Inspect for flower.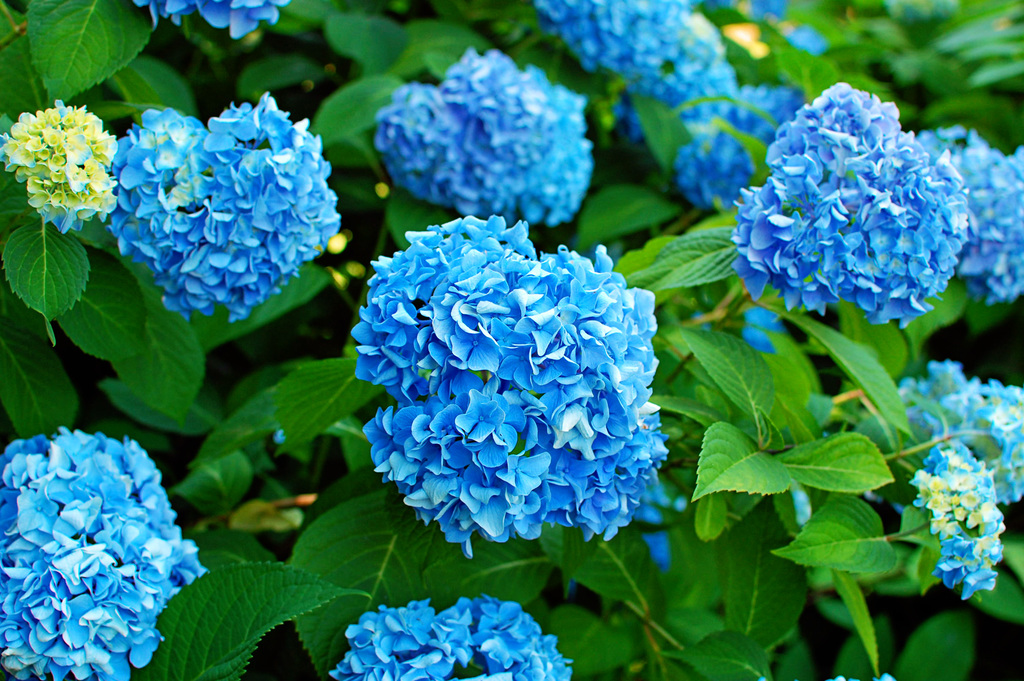
Inspection: box(0, 424, 210, 680).
